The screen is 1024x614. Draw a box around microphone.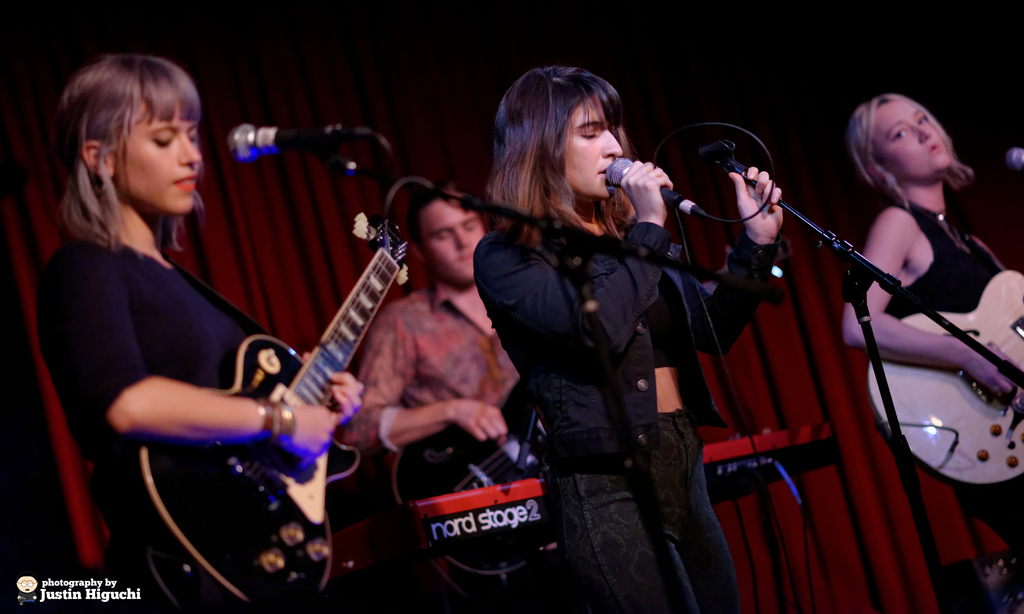
x1=616 y1=153 x2=694 y2=214.
